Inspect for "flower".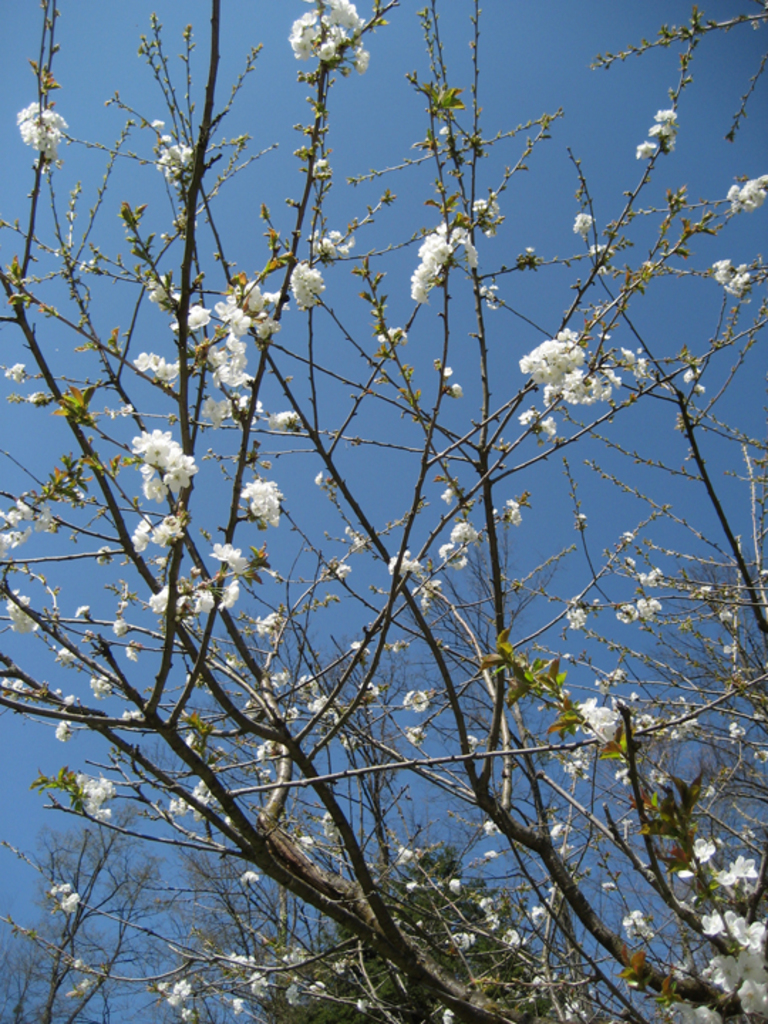
Inspection: BBox(17, 100, 71, 155).
